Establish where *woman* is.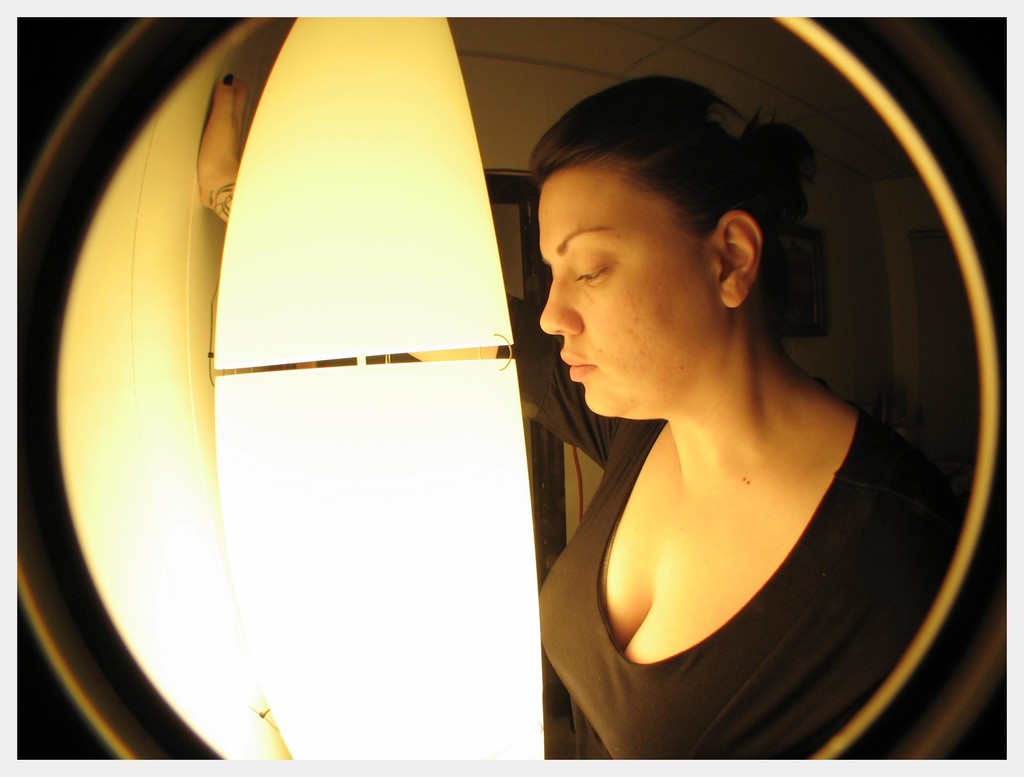
Established at bbox=[481, 62, 972, 766].
